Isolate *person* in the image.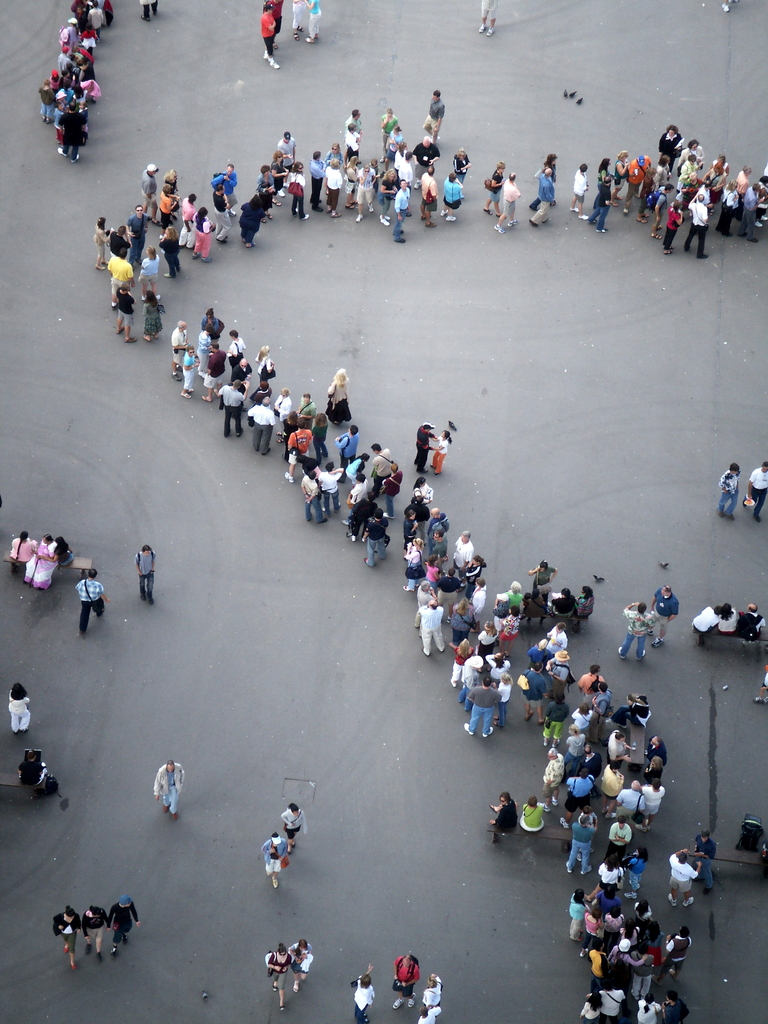
Isolated region: (417,89,445,147).
